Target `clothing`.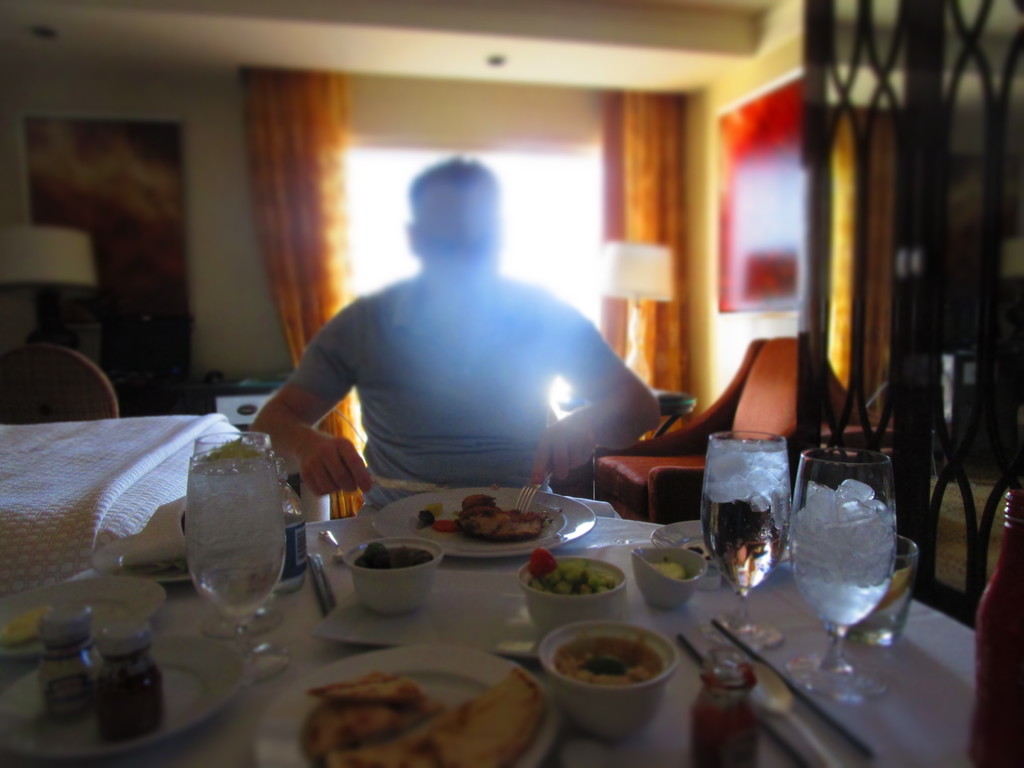
Target region: [left=239, top=182, right=597, bottom=535].
